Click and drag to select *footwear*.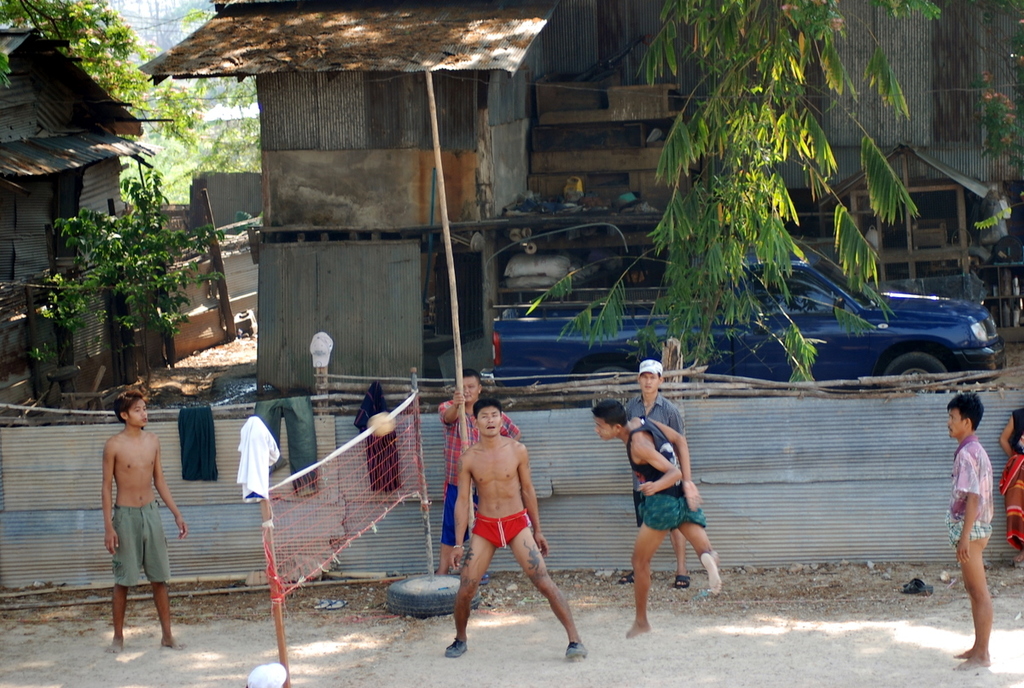
Selection: (674,571,691,591).
